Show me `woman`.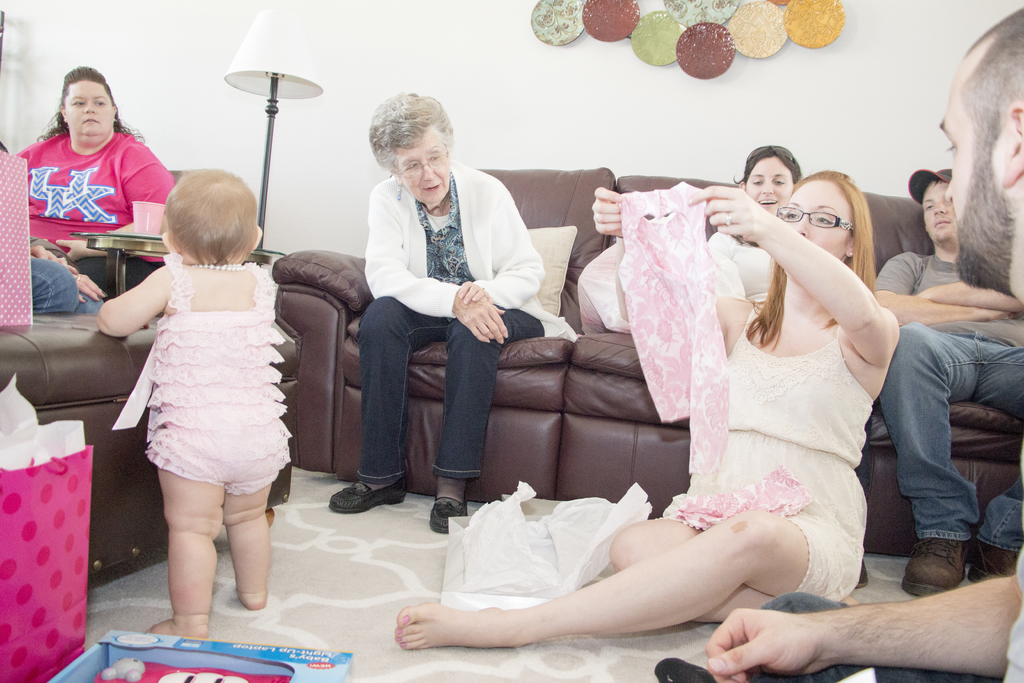
`woman` is here: [left=707, top=144, right=808, bottom=345].
